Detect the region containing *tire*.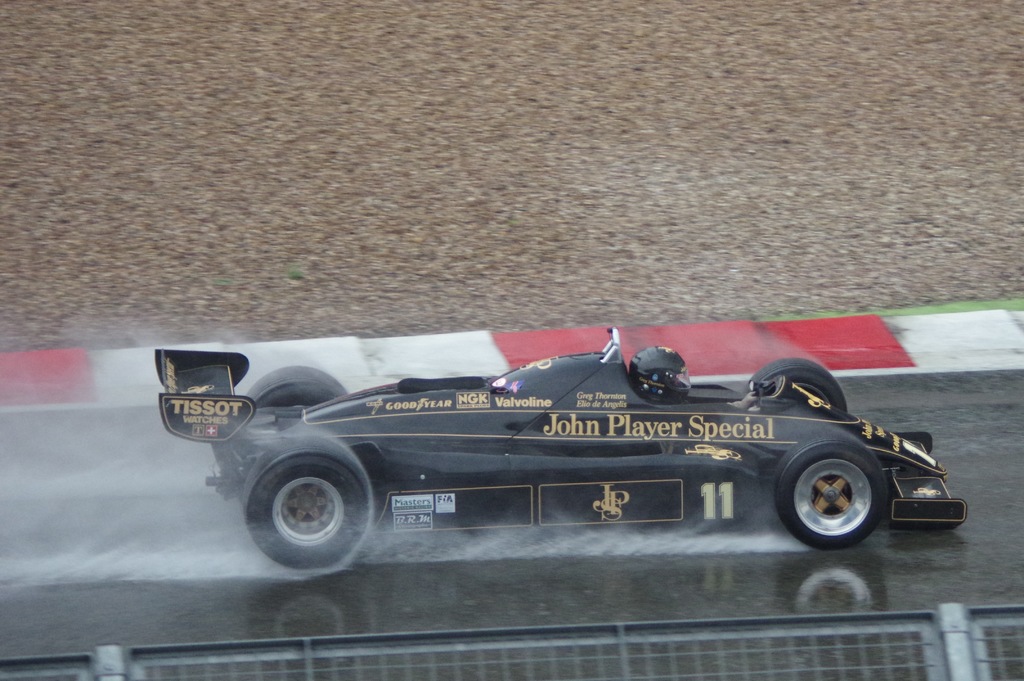
bbox=(745, 357, 845, 415).
